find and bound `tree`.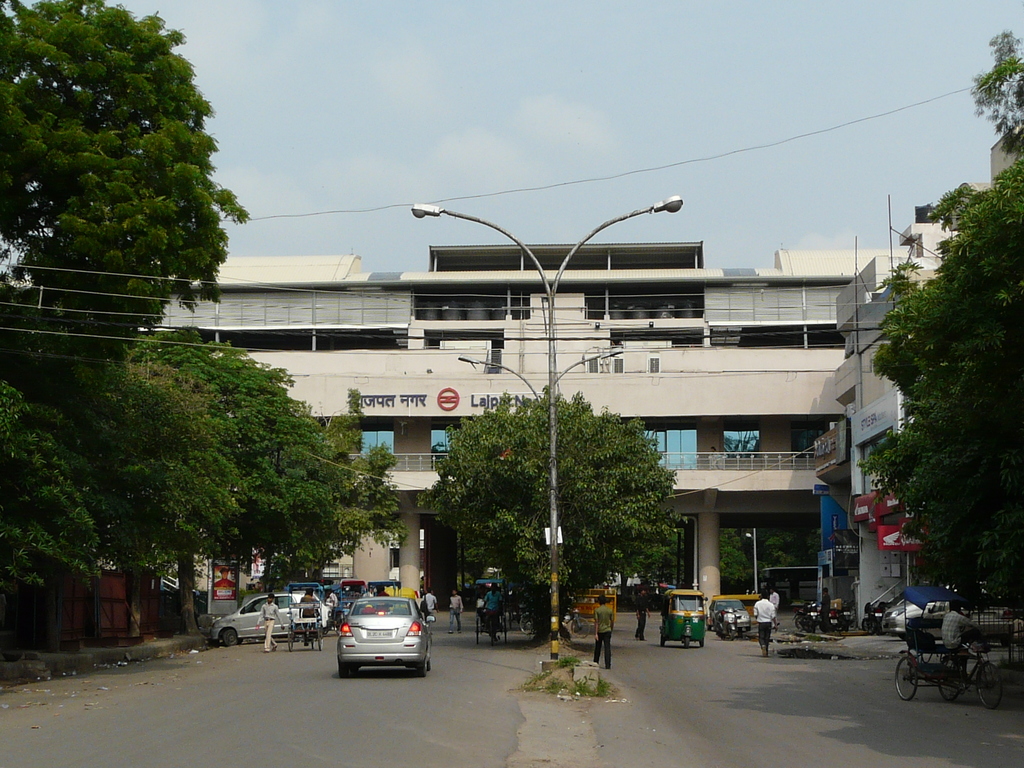
Bound: <region>419, 379, 691, 643</region>.
